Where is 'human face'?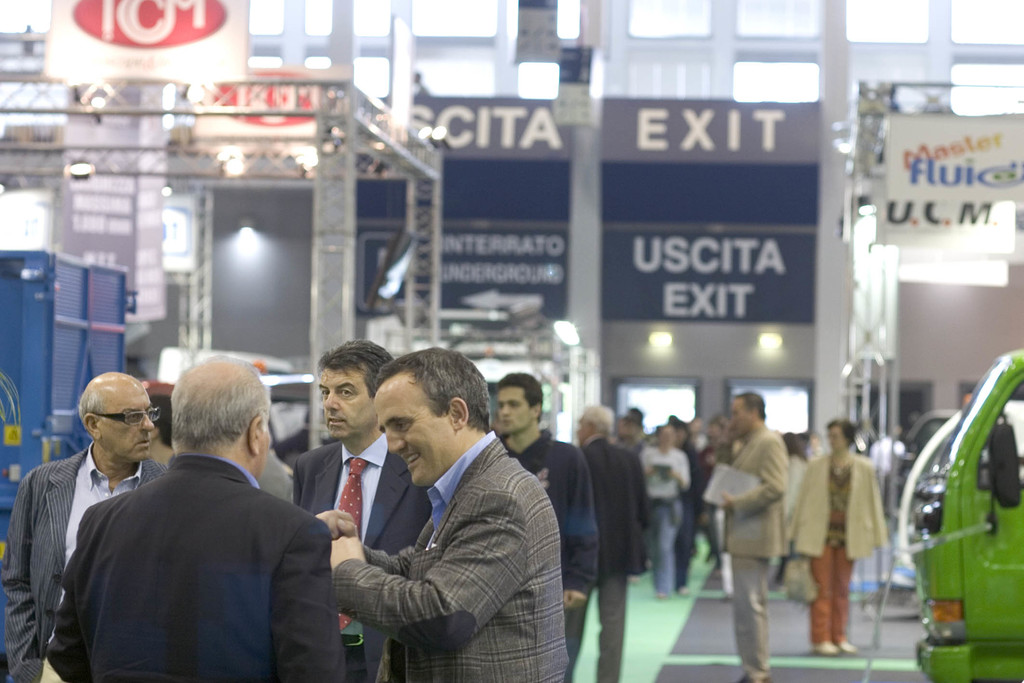
locate(719, 395, 764, 449).
